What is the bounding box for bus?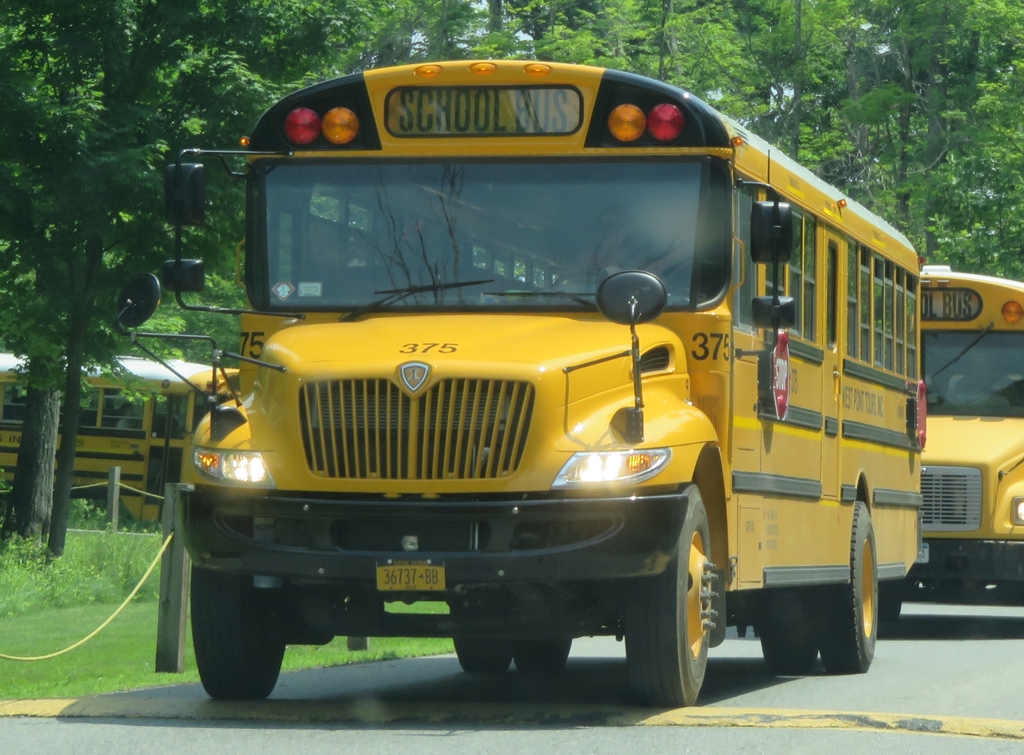
[left=0, top=352, right=245, bottom=520].
